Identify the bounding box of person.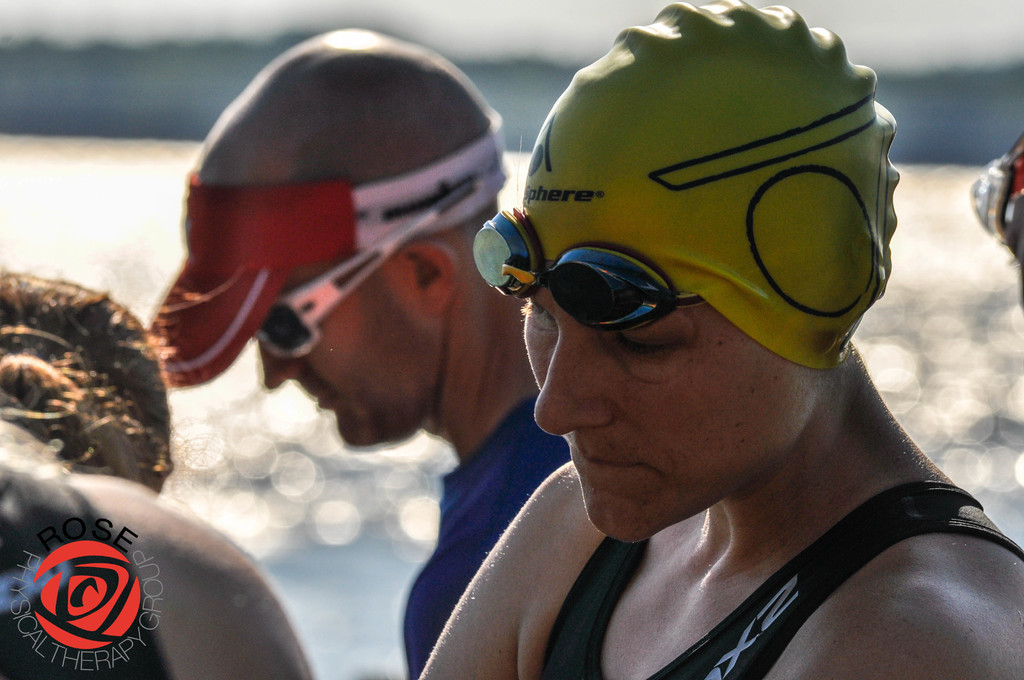
(421,0,1023,679).
